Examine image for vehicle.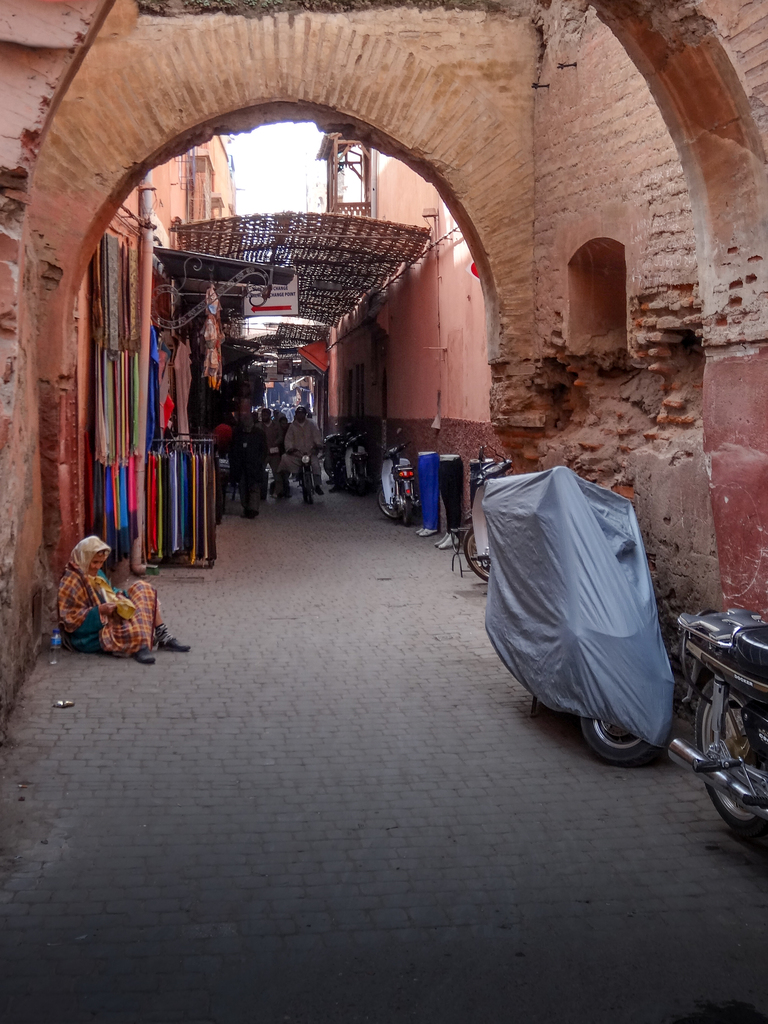
Examination result: bbox=[479, 458, 676, 762].
